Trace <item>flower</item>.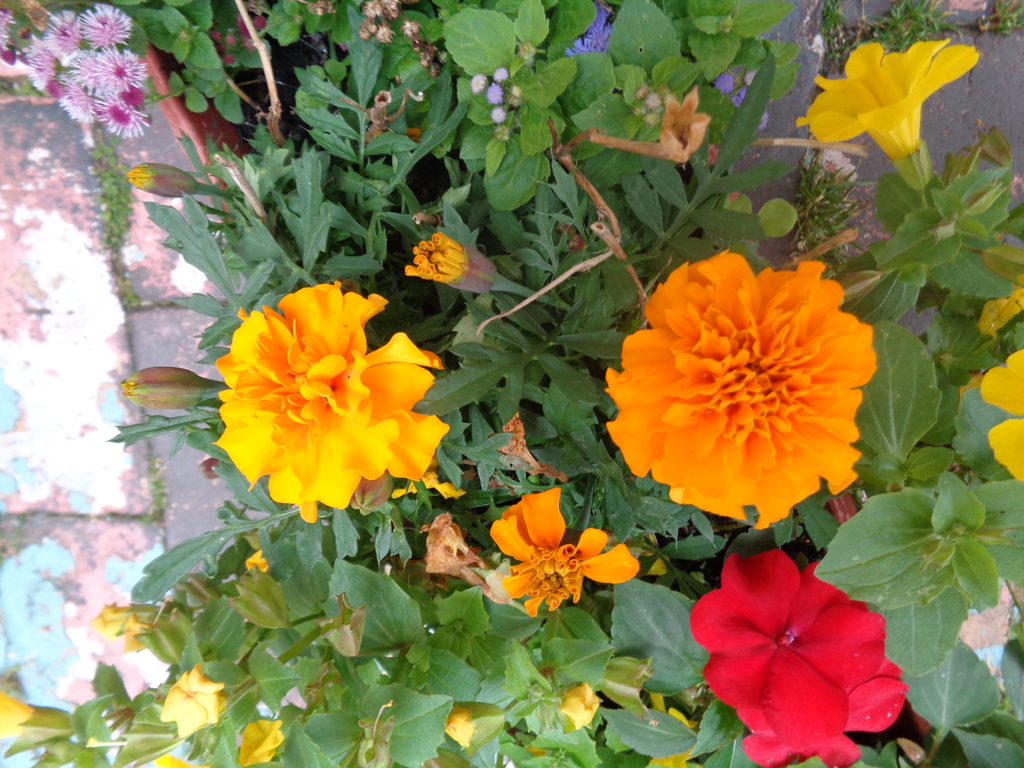
Traced to BBox(786, 35, 982, 193).
